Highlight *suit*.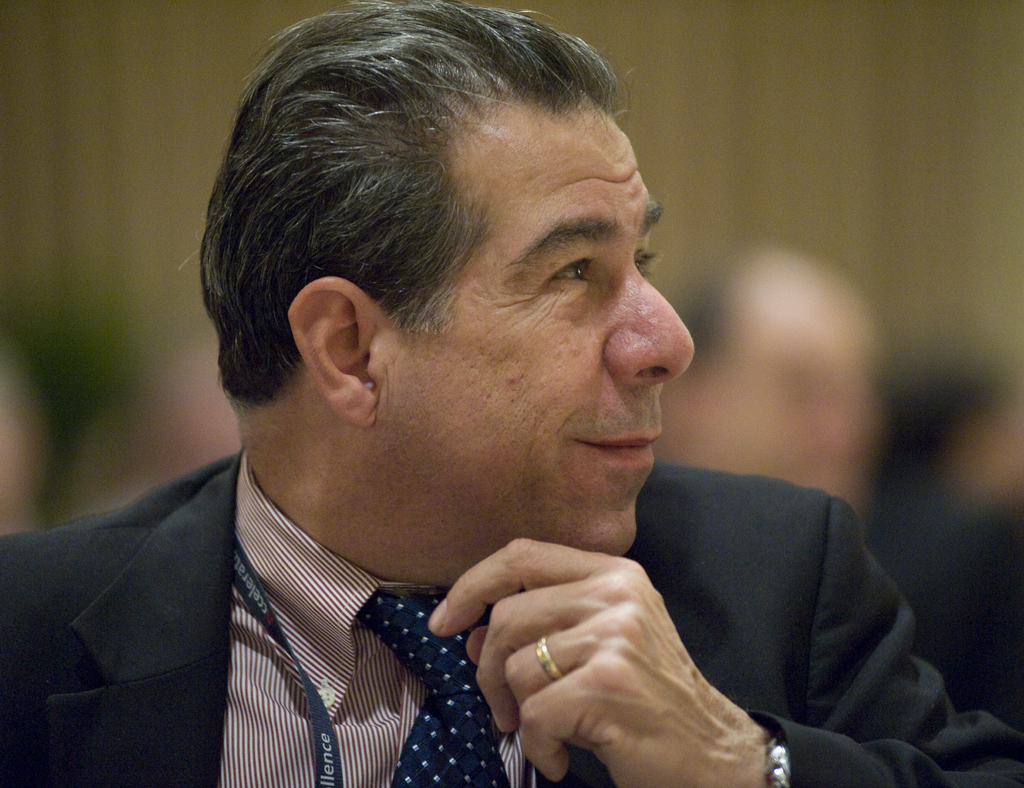
Highlighted region: [x1=0, y1=430, x2=659, y2=785].
